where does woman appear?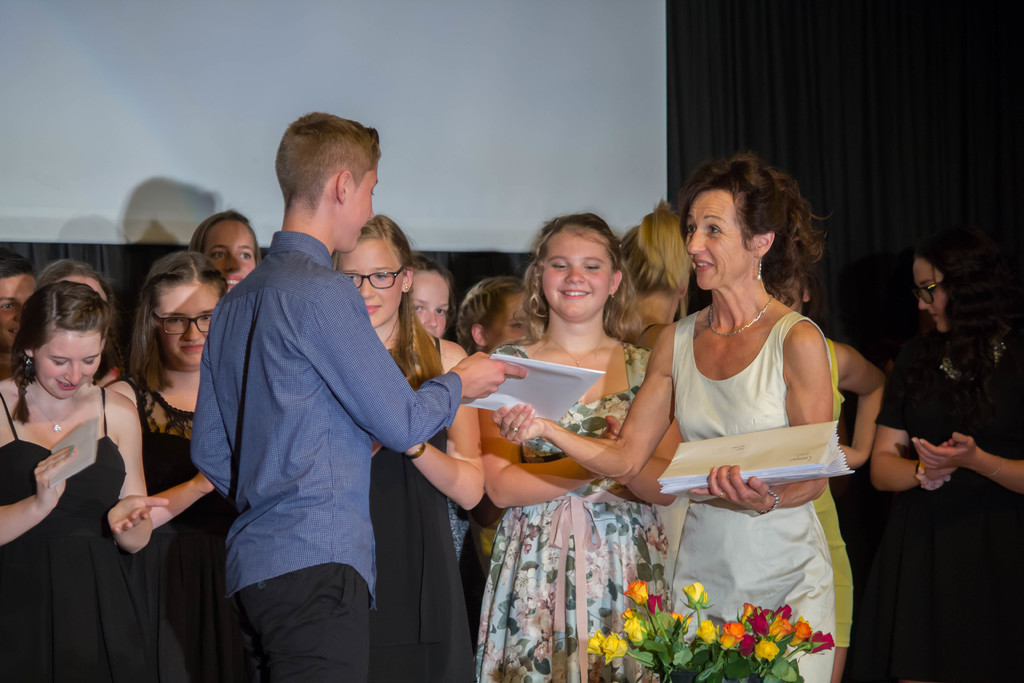
Appears at x1=493 y1=154 x2=835 y2=682.
